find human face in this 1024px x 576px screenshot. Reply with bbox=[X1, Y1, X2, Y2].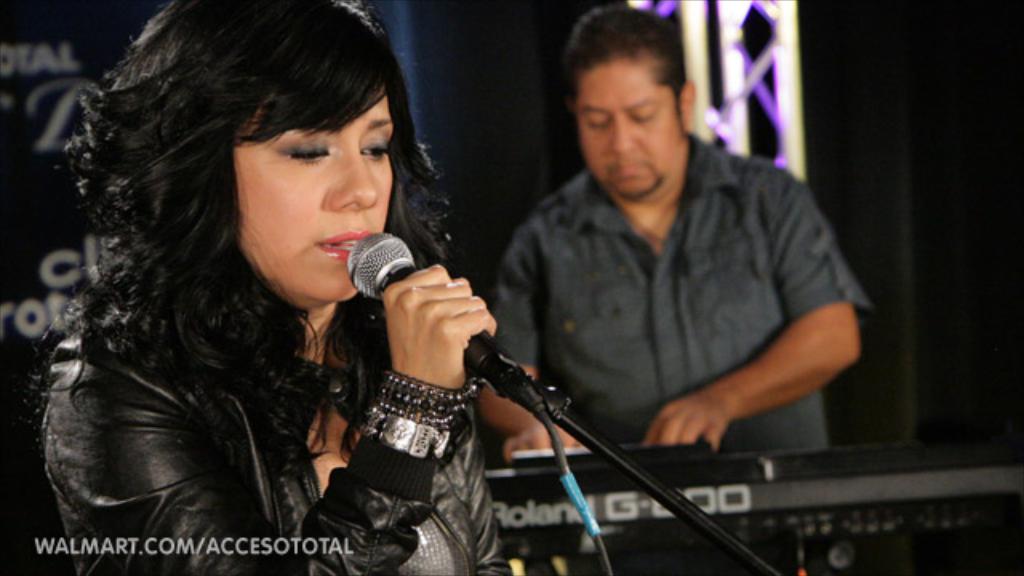
bbox=[237, 99, 397, 306].
